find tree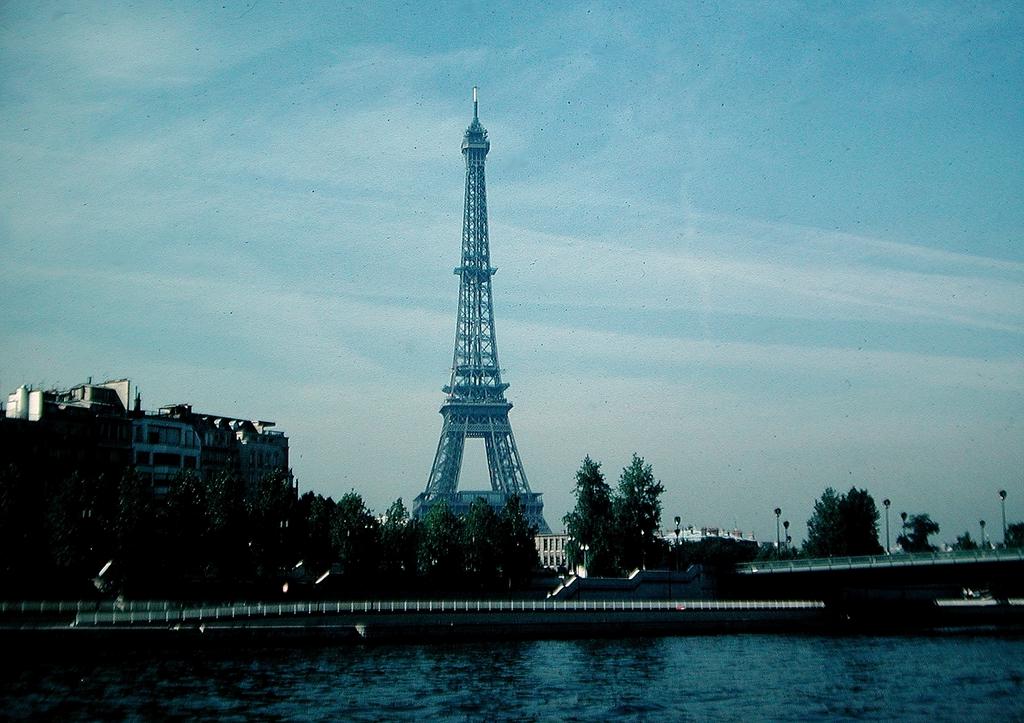
x1=91, y1=471, x2=156, y2=578
